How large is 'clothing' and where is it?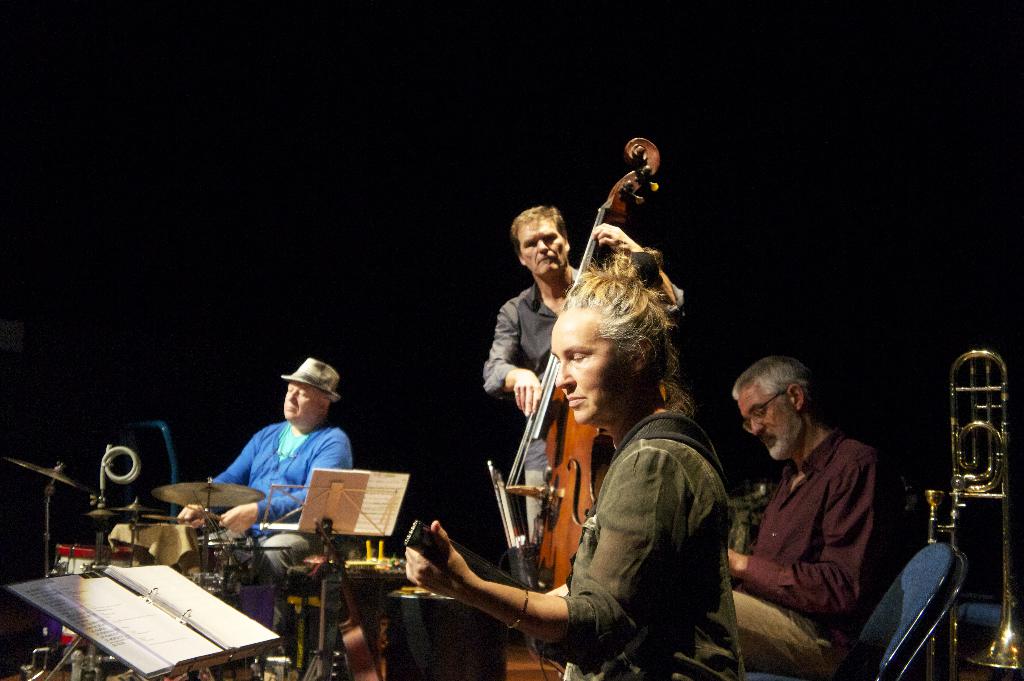
Bounding box: crop(481, 279, 688, 556).
